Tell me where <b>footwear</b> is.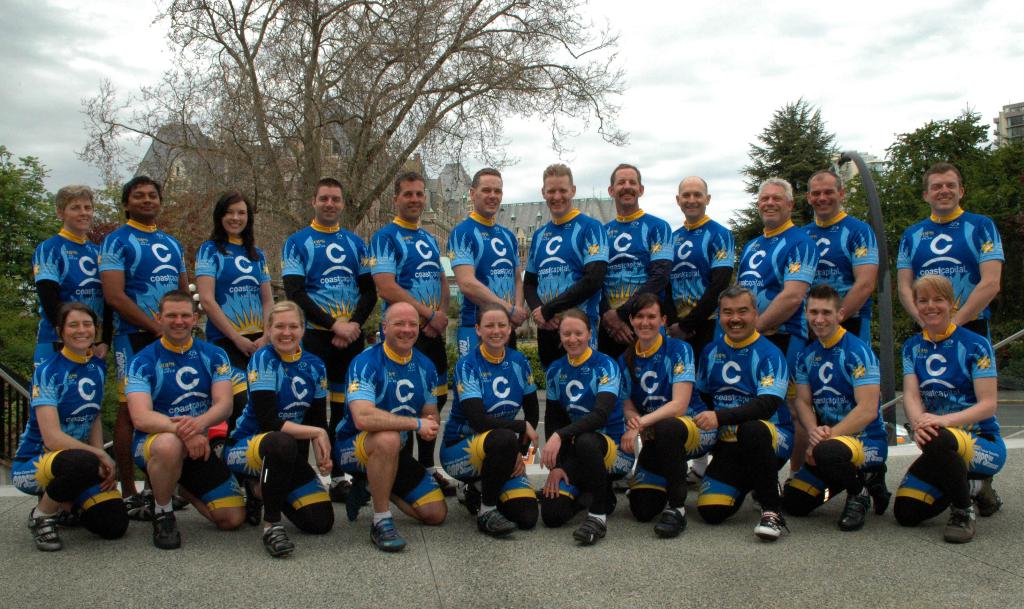
<b>footwear</b> is at <bbox>344, 475, 371, 520</bbox>.
